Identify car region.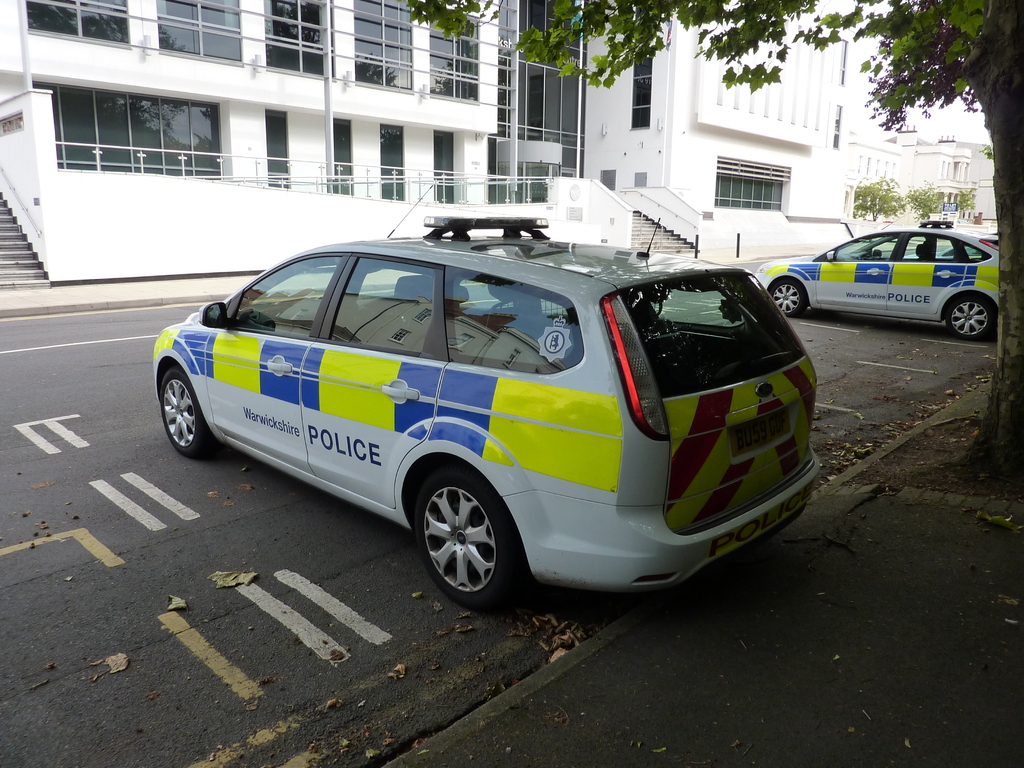
Region: <bbox>748, 223, 1004, 338</bbox>.
